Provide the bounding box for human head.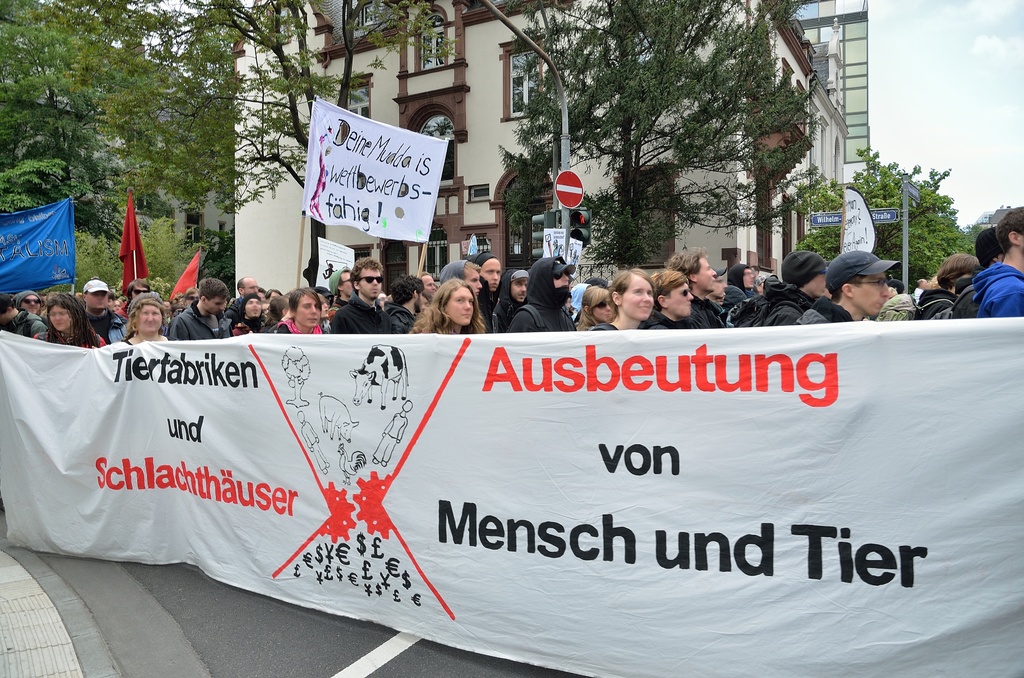
BBox(414, 275, 435, 296).
